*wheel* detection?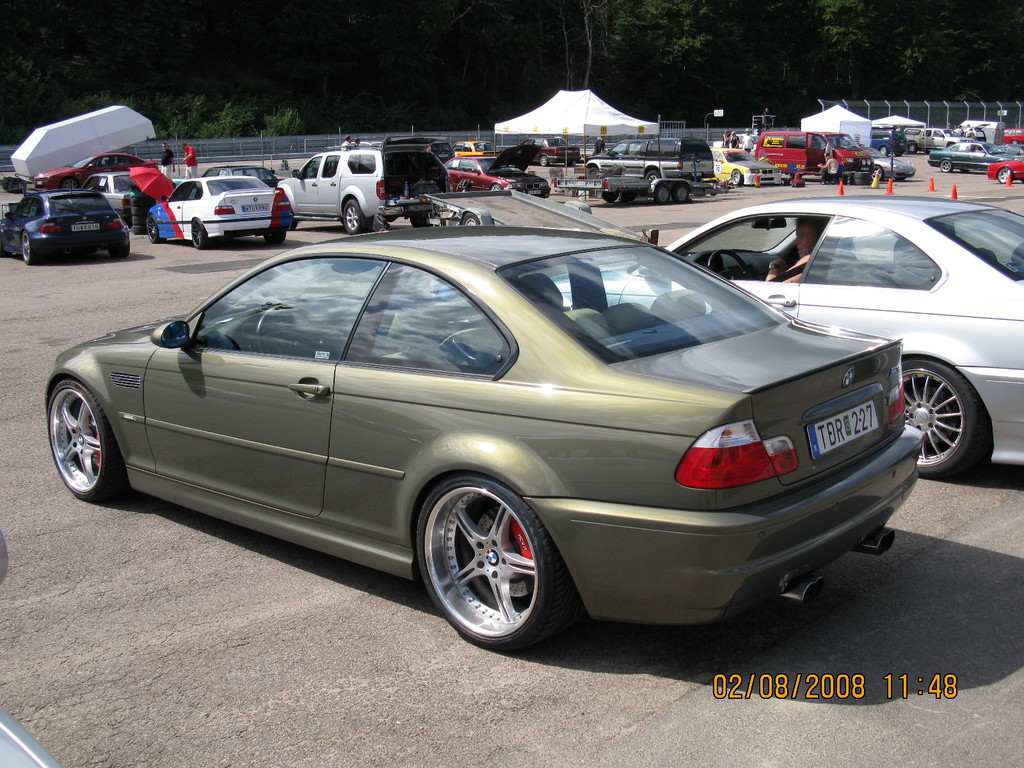
<bbox>188, 223, 202, 247</bbox>
